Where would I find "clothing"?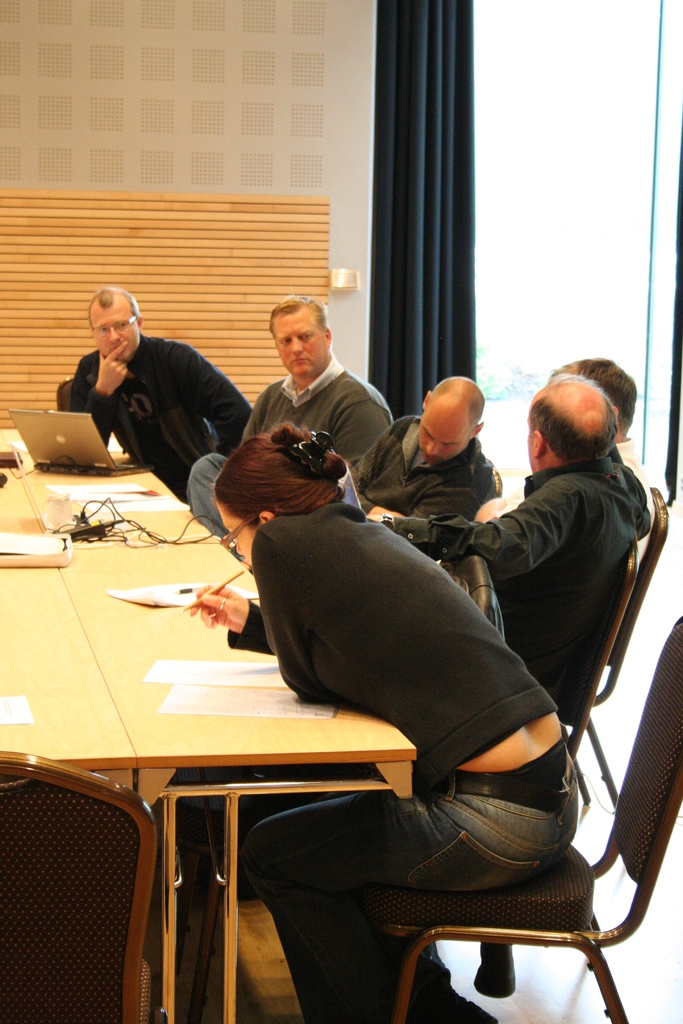
At (241, 461, 682, 872).
